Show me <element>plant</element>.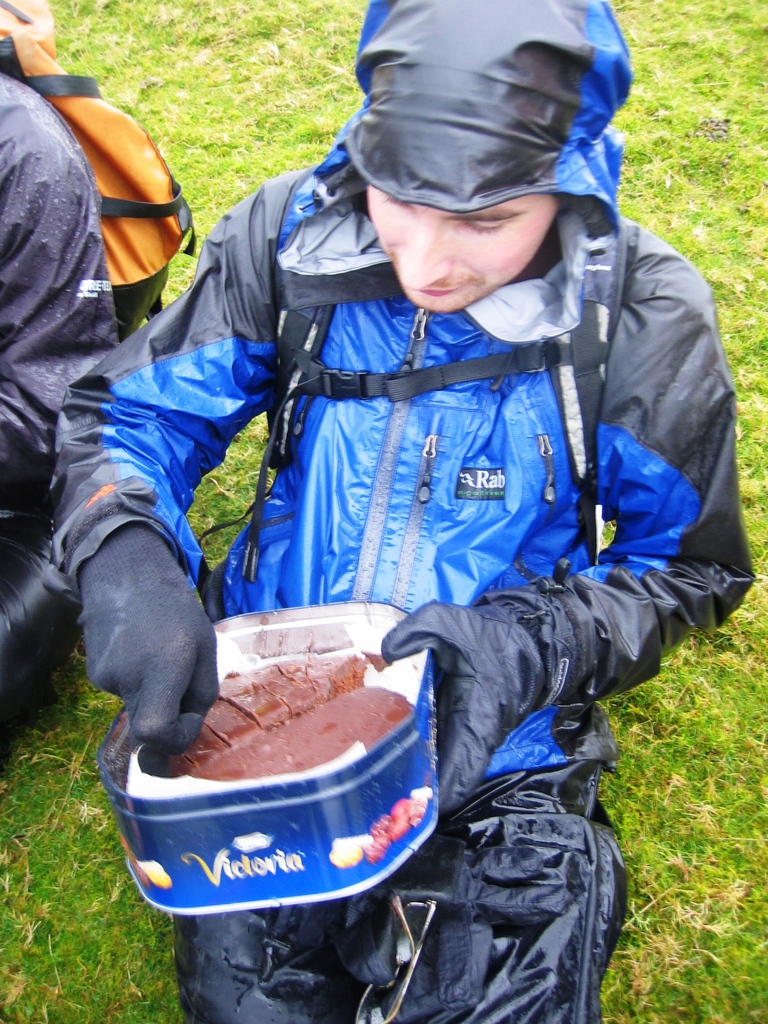
<element>plant</element> is here: (173,365,280,577).
